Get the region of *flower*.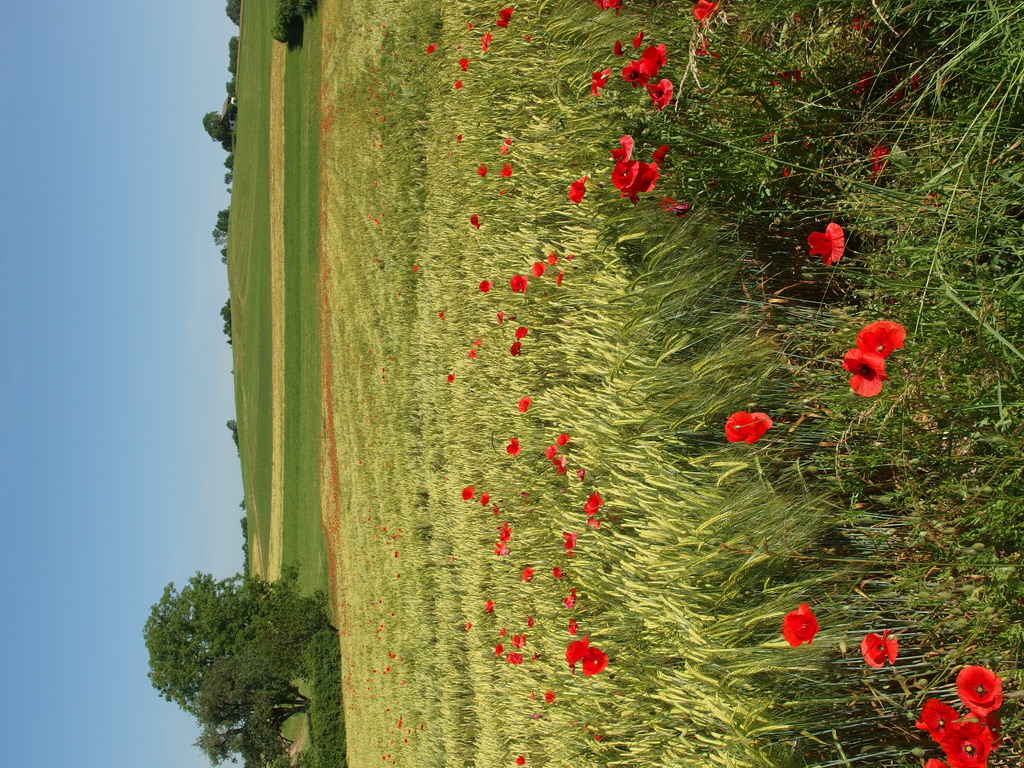
{"x1": 381, "y1": 374, "x2": 385, "y2": 383}.
